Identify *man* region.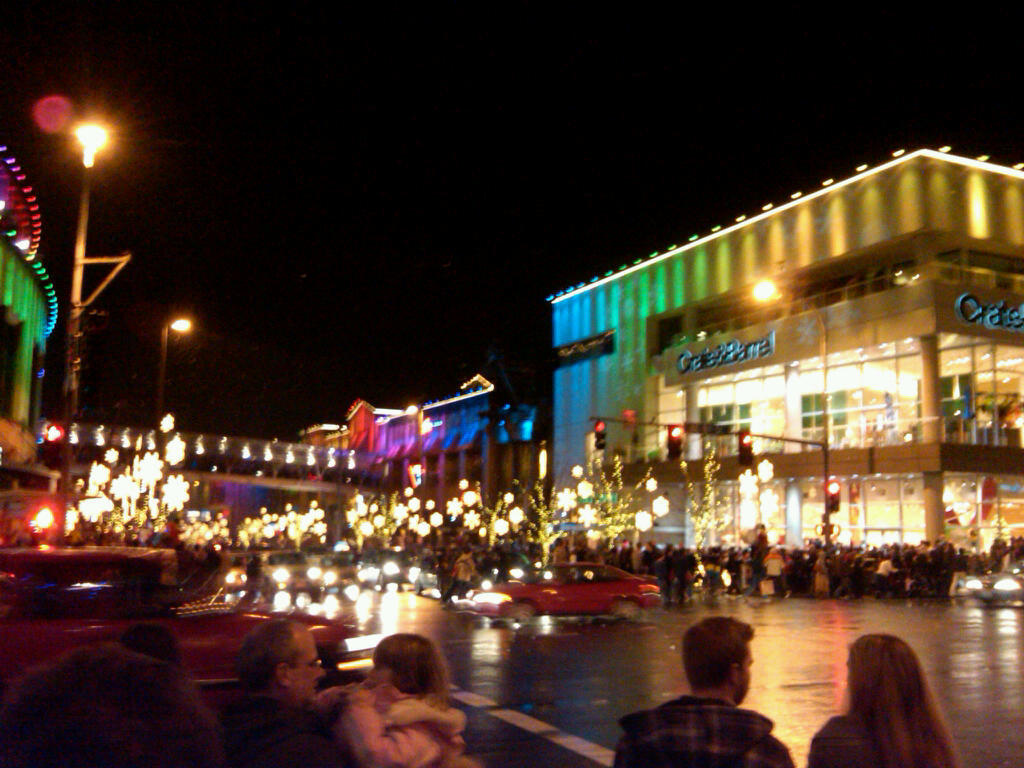
Region: 212, 620, 368, 767.
